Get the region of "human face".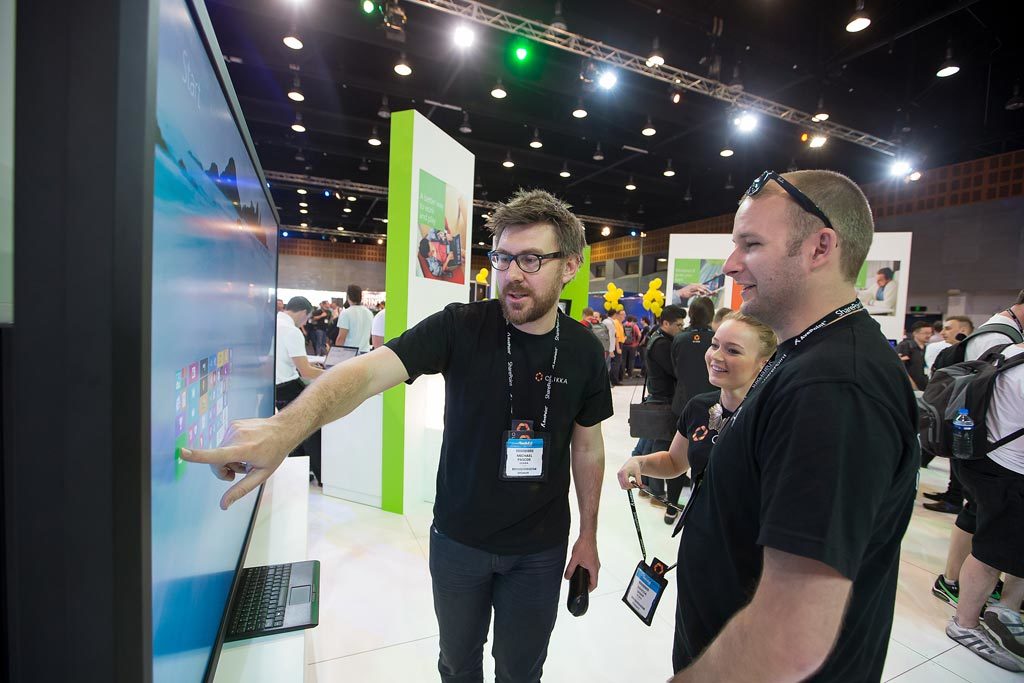
select_region(938, 314, 953, 345).
